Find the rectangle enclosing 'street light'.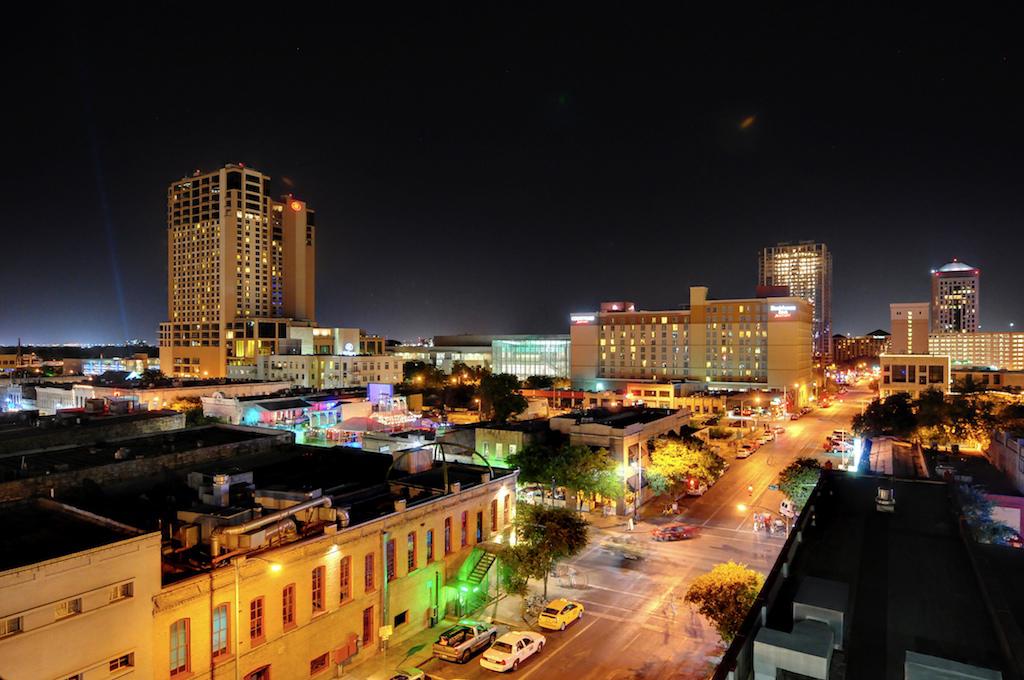
bbox=[628, 457, 638, 519].
